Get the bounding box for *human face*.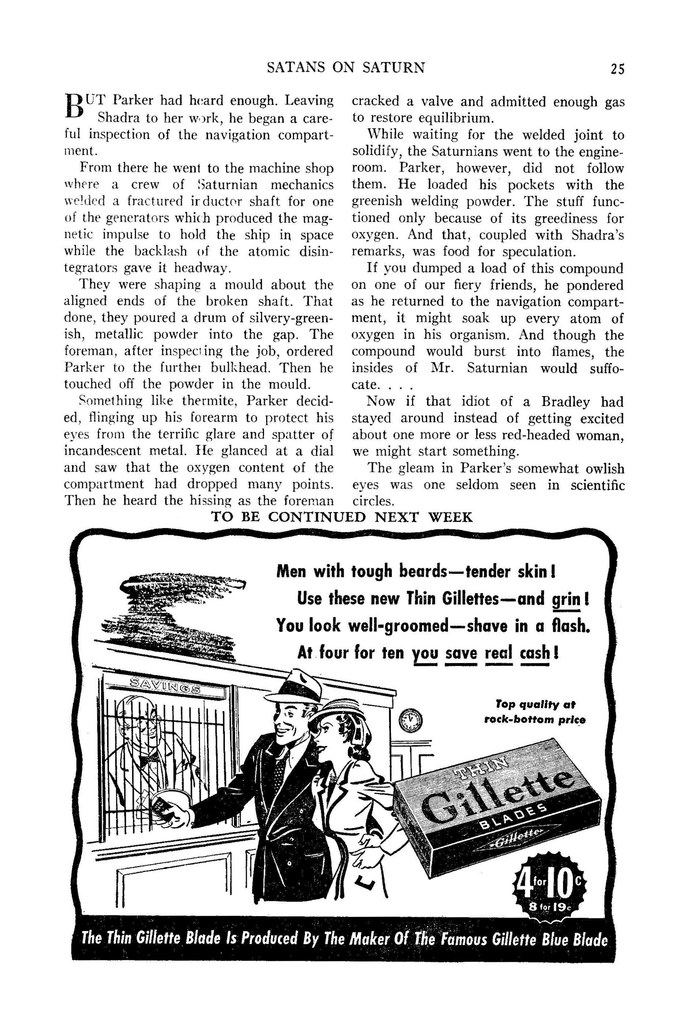
[left=273, top=700, right=314, bottom=749].
